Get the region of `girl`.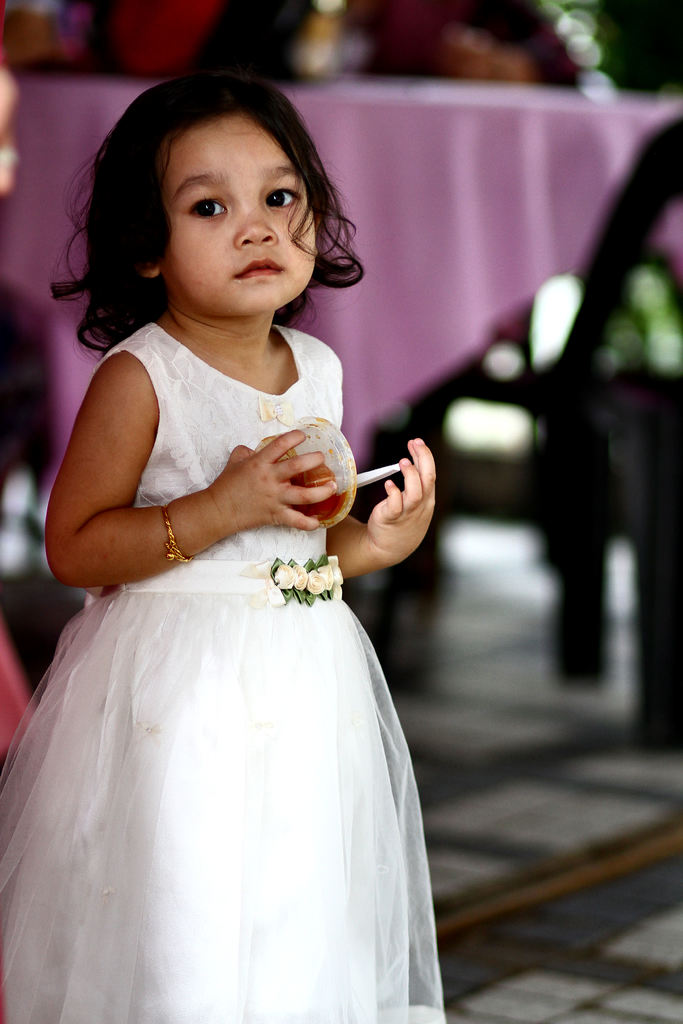
0:68:438:1023.
